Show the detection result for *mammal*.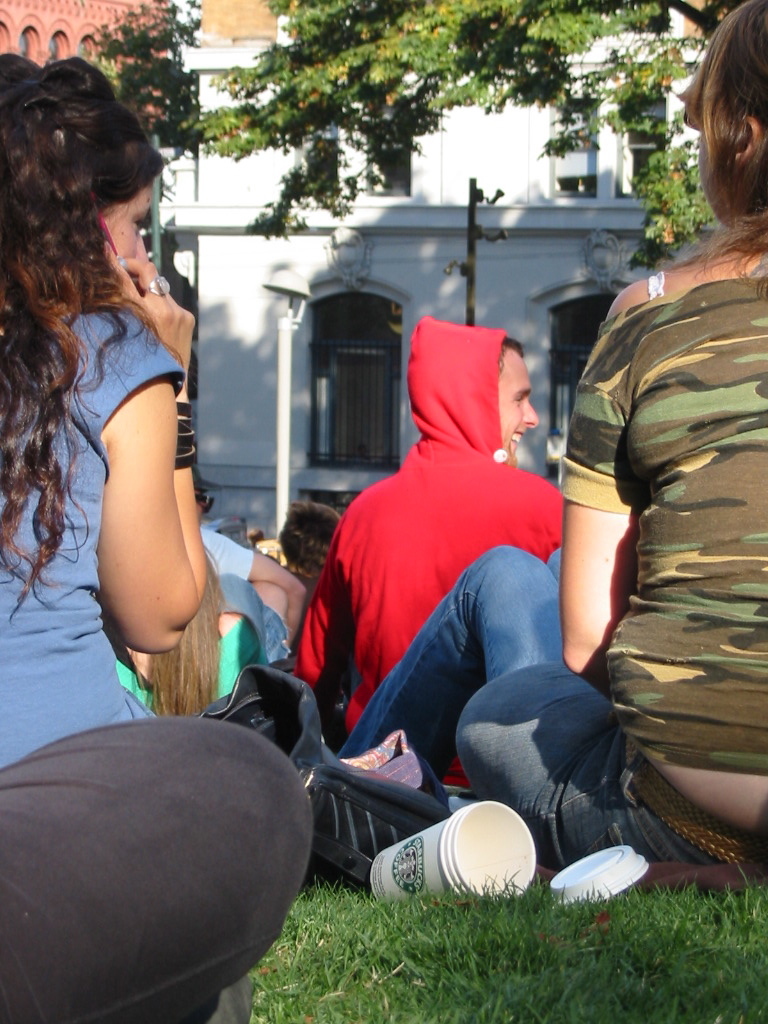
bbox=[458, 0, 767, 888].
